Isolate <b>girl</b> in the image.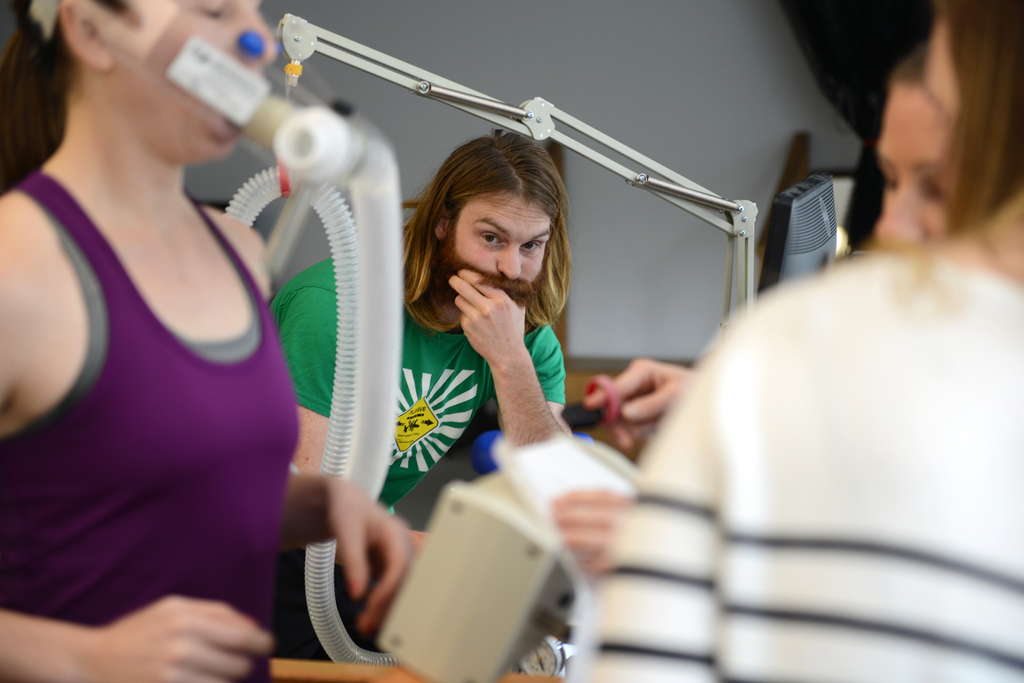
Isolated region: l=0, t=0, r=298, b=682.
